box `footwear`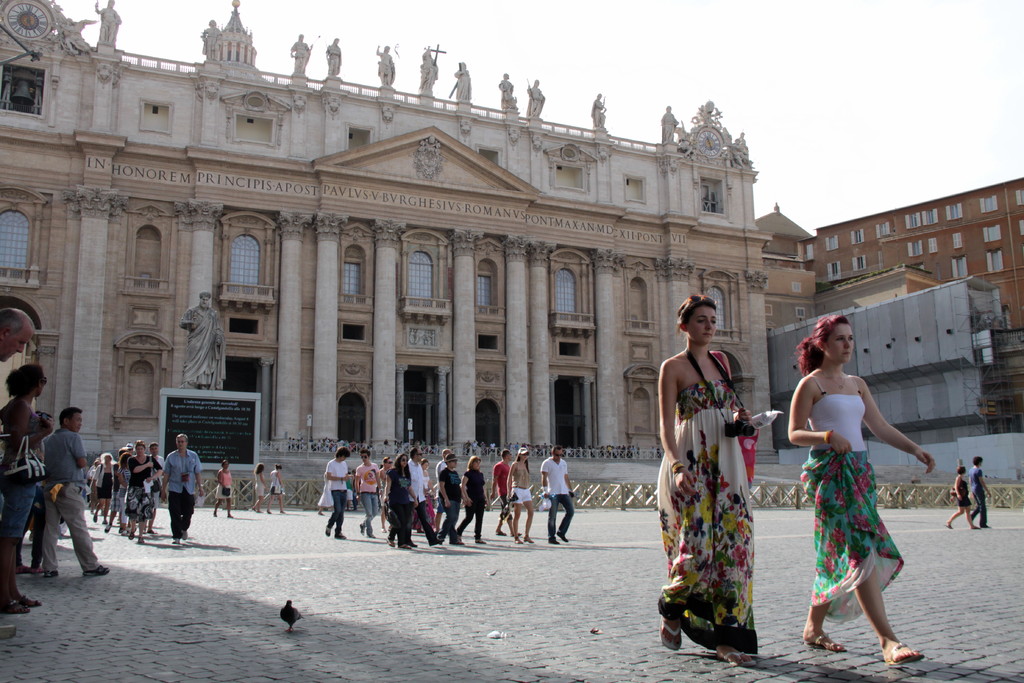
region(83, 565, 109, 575)
